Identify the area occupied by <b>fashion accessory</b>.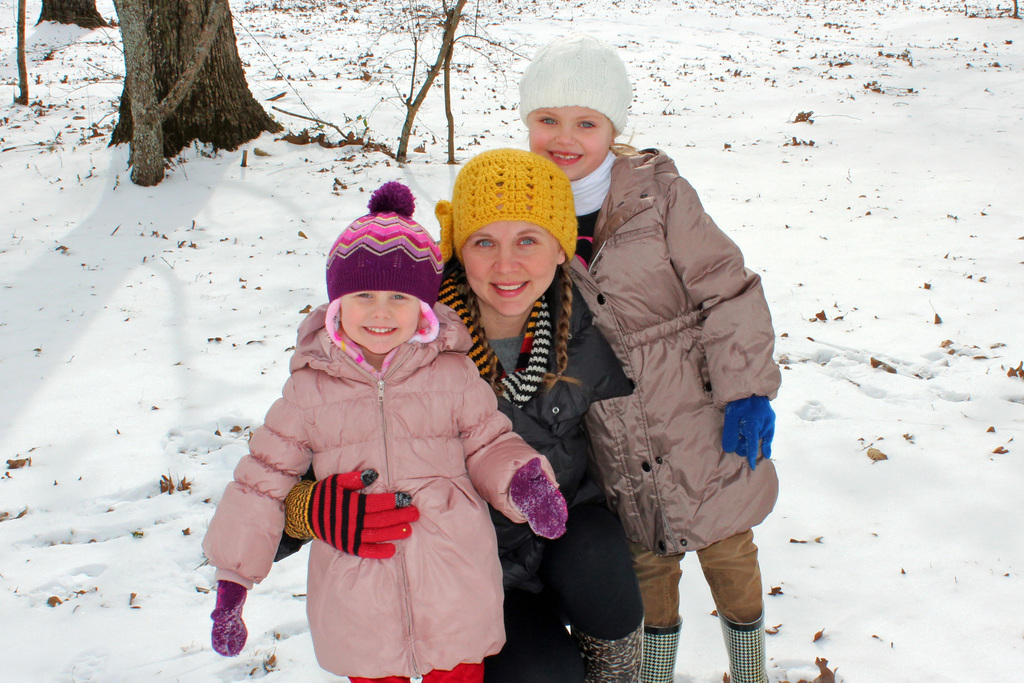
Area: bbox(721, 390, 772, 472).
